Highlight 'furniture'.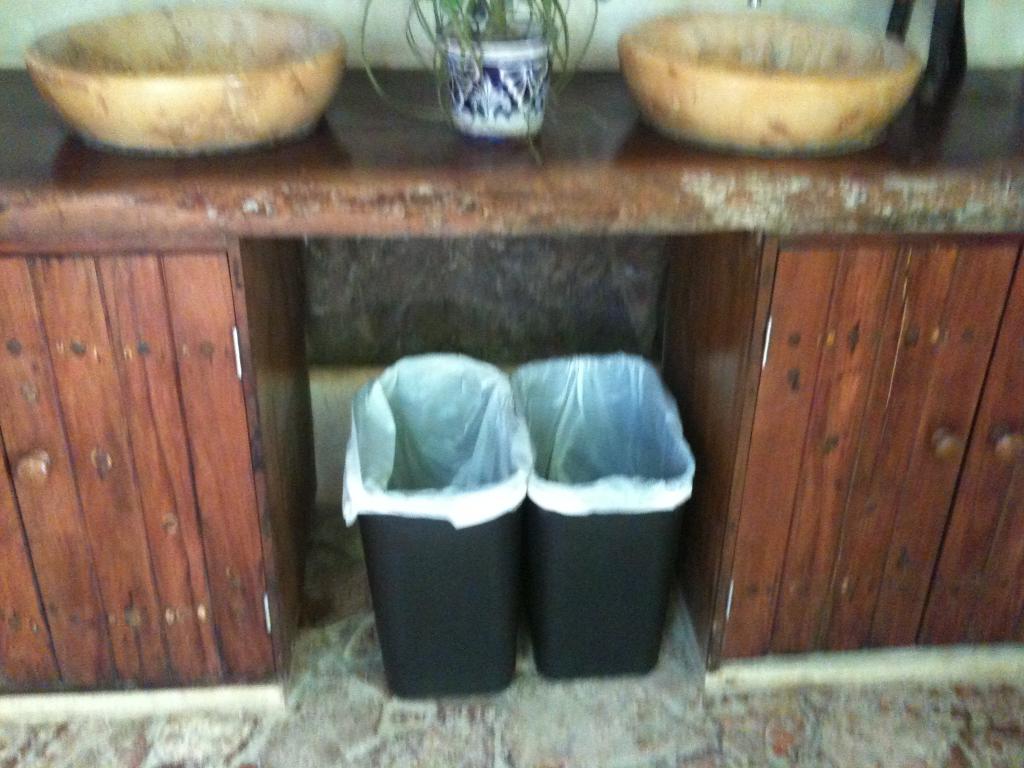
Highlighted region: [left=0, top=60, right=1023, bottom=716].
